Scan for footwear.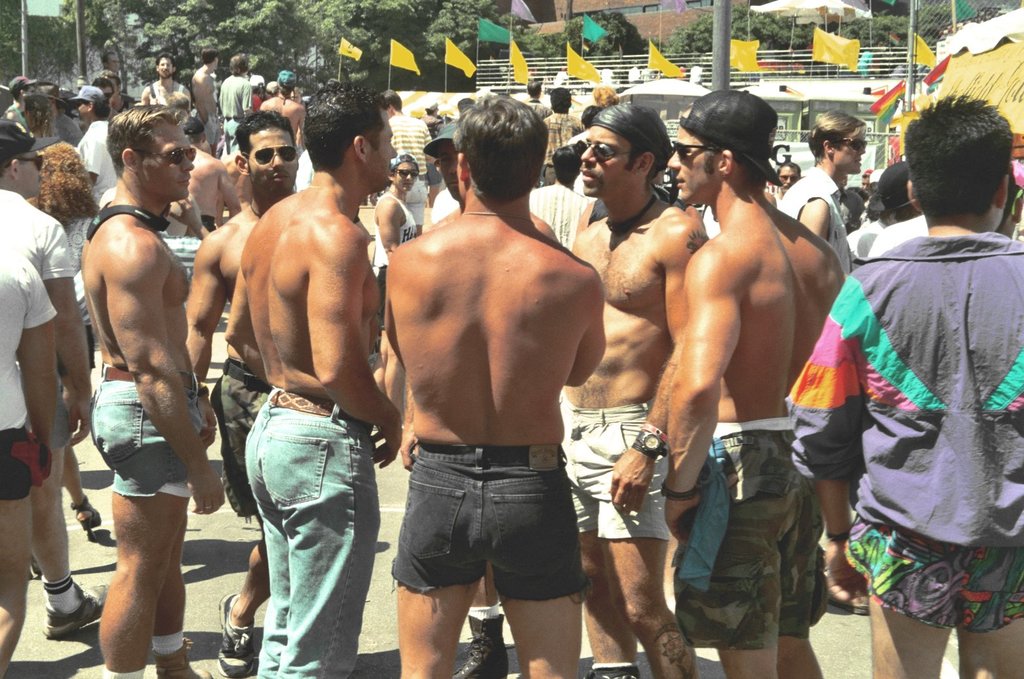
Scan result: bbox(217, 586, 255, 678).
